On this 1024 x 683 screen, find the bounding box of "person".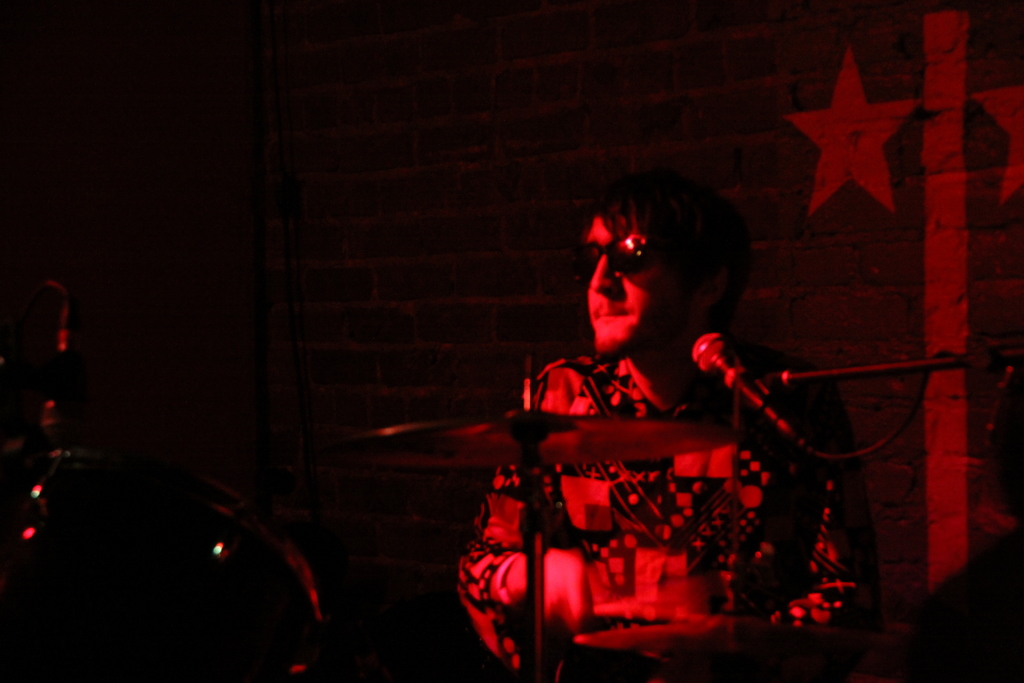
Bounding box: {"x1": 455, "y1": 167, "x2": 855, "y2": 682}.
